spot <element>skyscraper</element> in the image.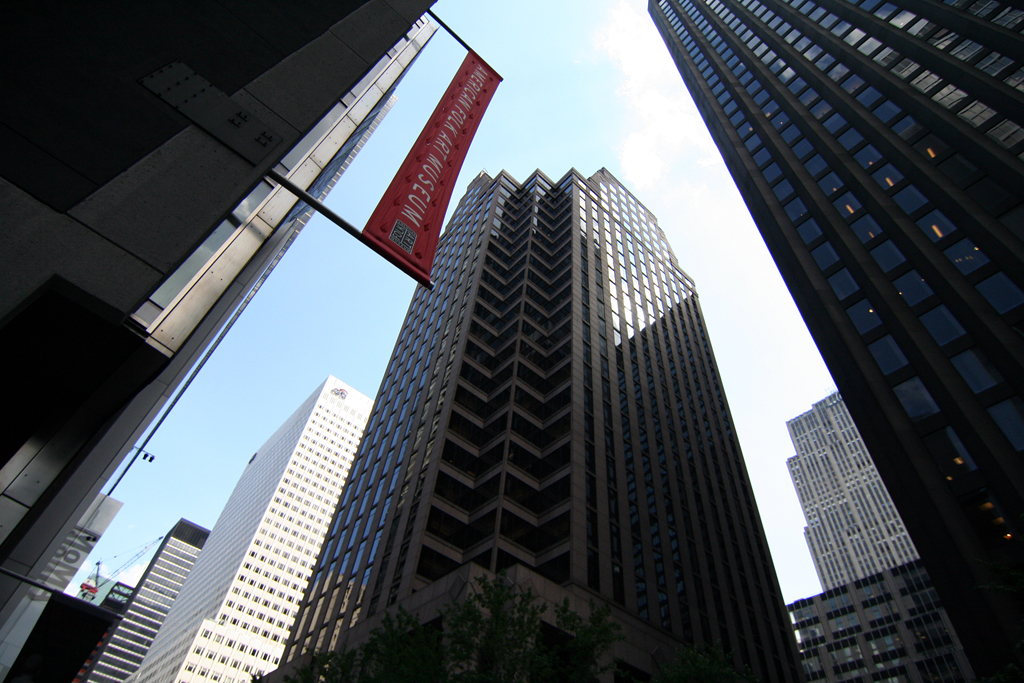
<element>skyscraper</element> found at region(780, 388, 918, 592).
